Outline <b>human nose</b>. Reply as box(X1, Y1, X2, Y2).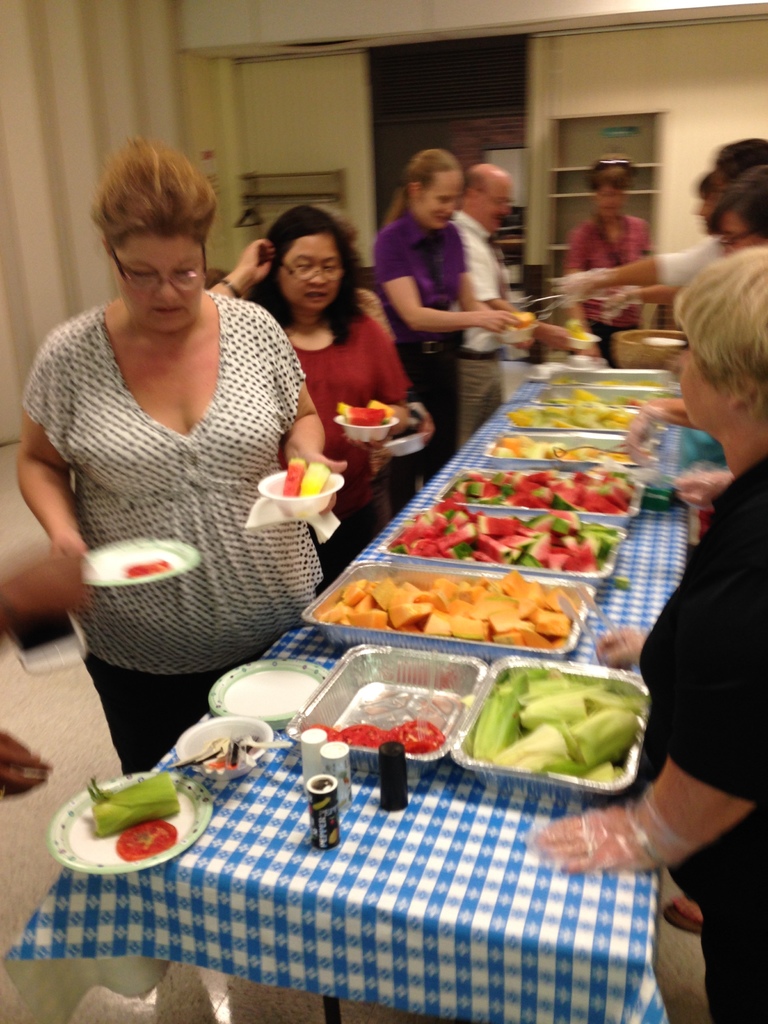
box(151, 271, 180, 306).
